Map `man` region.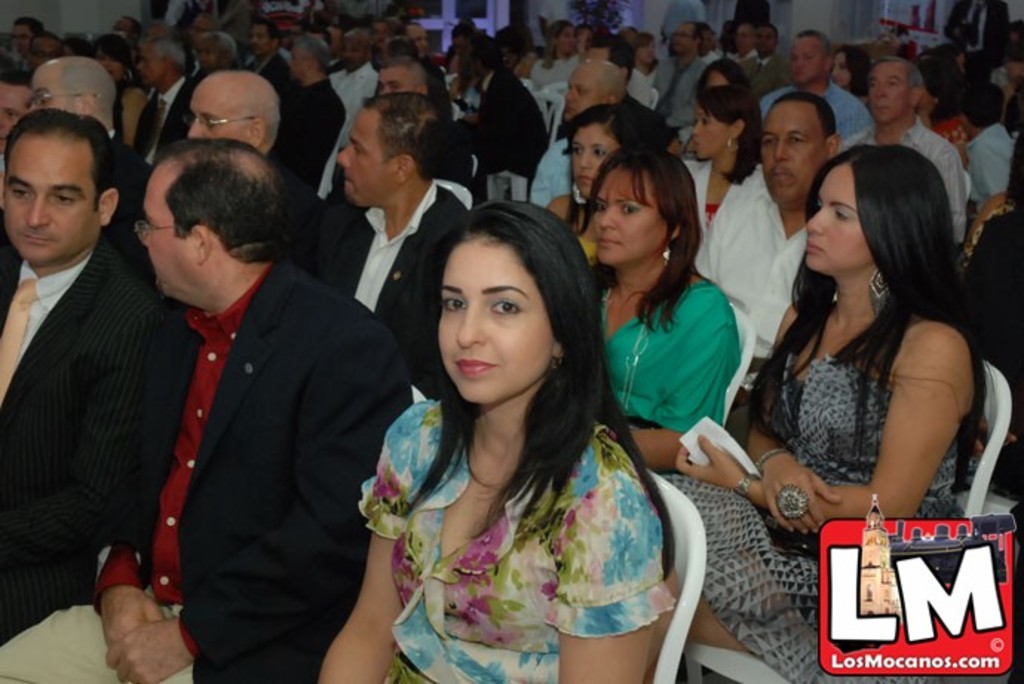
Mapped to left=364, top=16, right=396, bottom=49.
